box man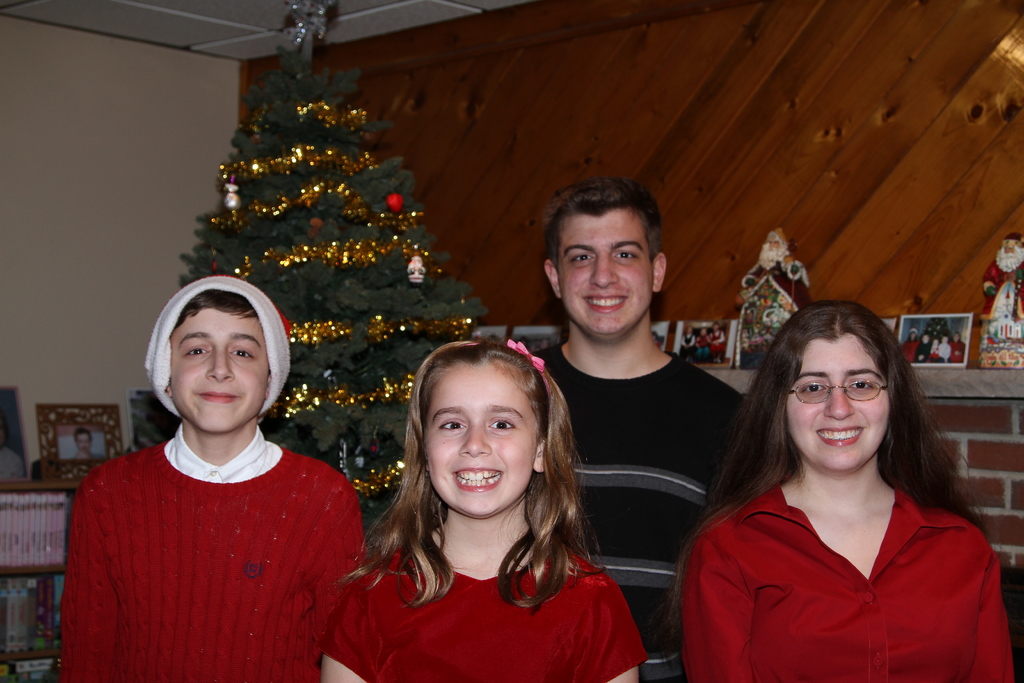
x1=523, y1=165, x2=789, y2=675
